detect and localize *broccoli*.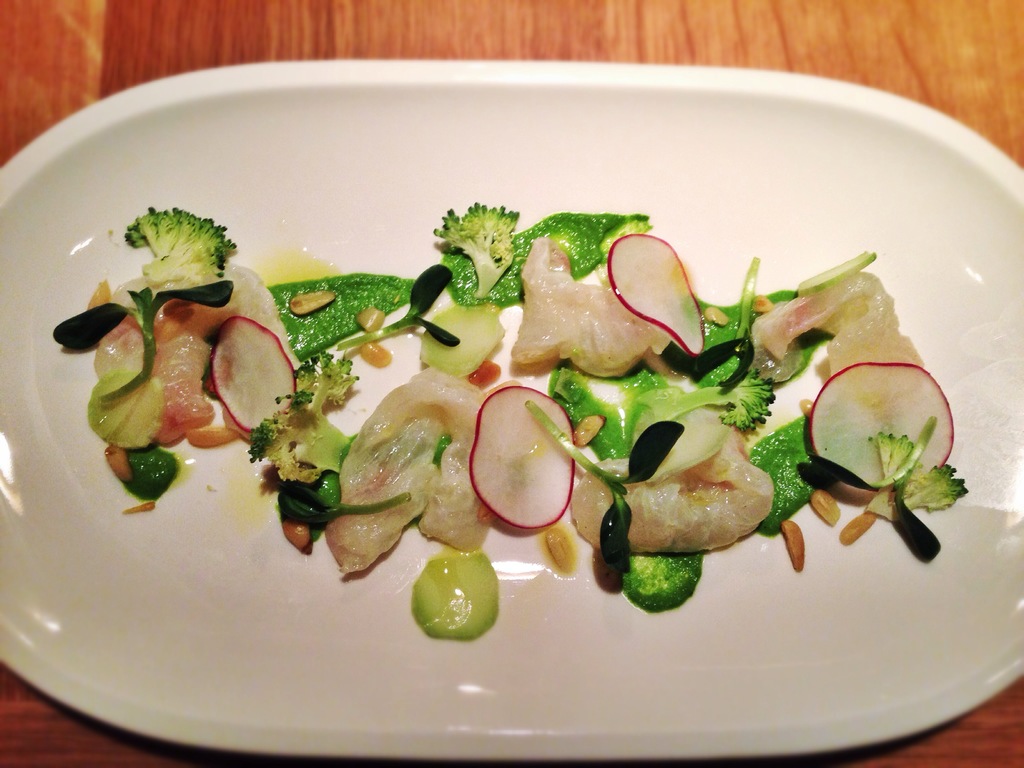
Localized at BBox(248, 352, 361, 477).
